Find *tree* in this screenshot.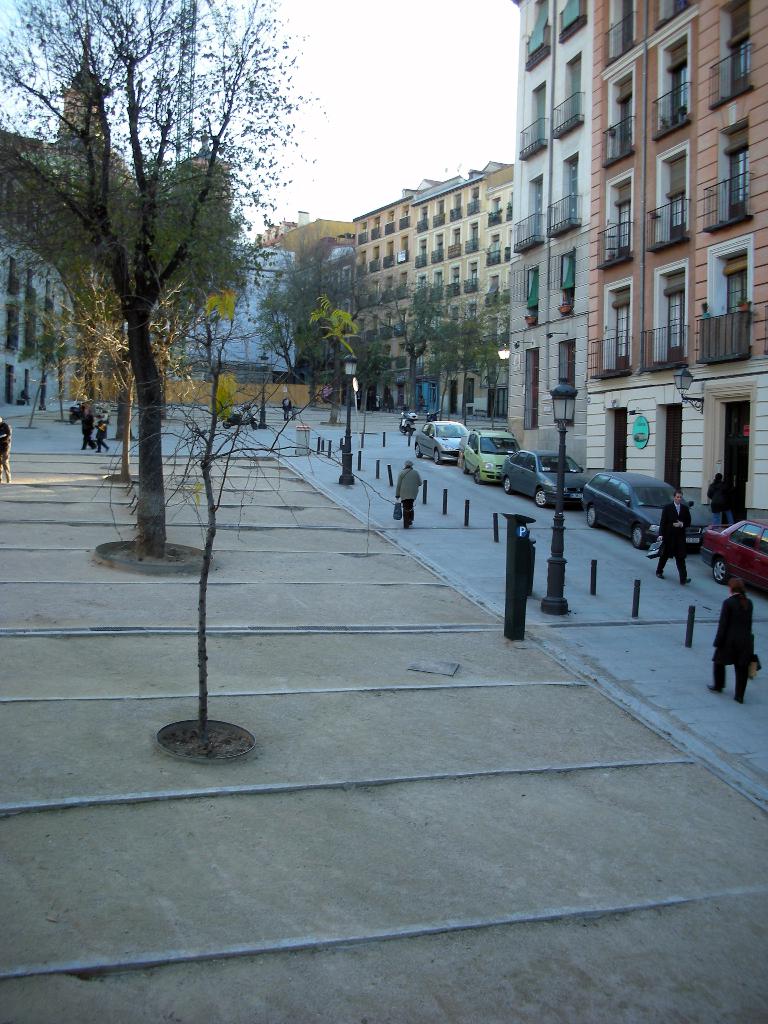
The bounding box for *tree* is pyautogui.locateOnScreen(0, 138, 169, 423).
